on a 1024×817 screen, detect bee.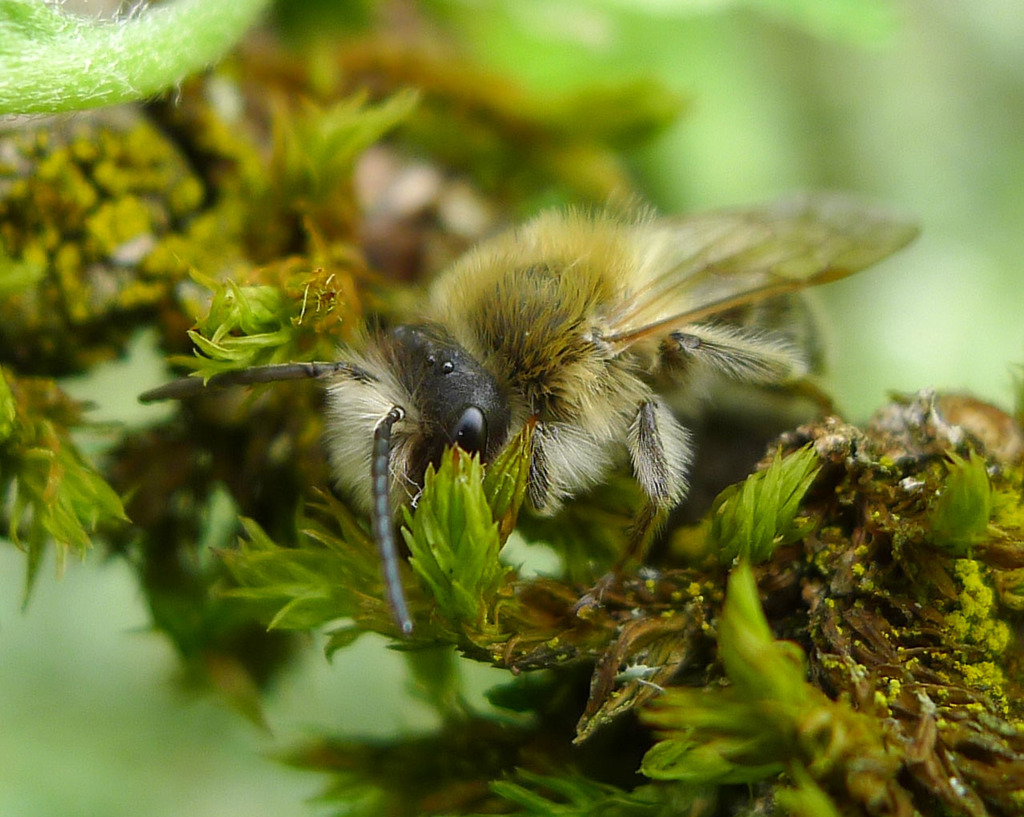
bbox=[133, 178, 918, 626].
